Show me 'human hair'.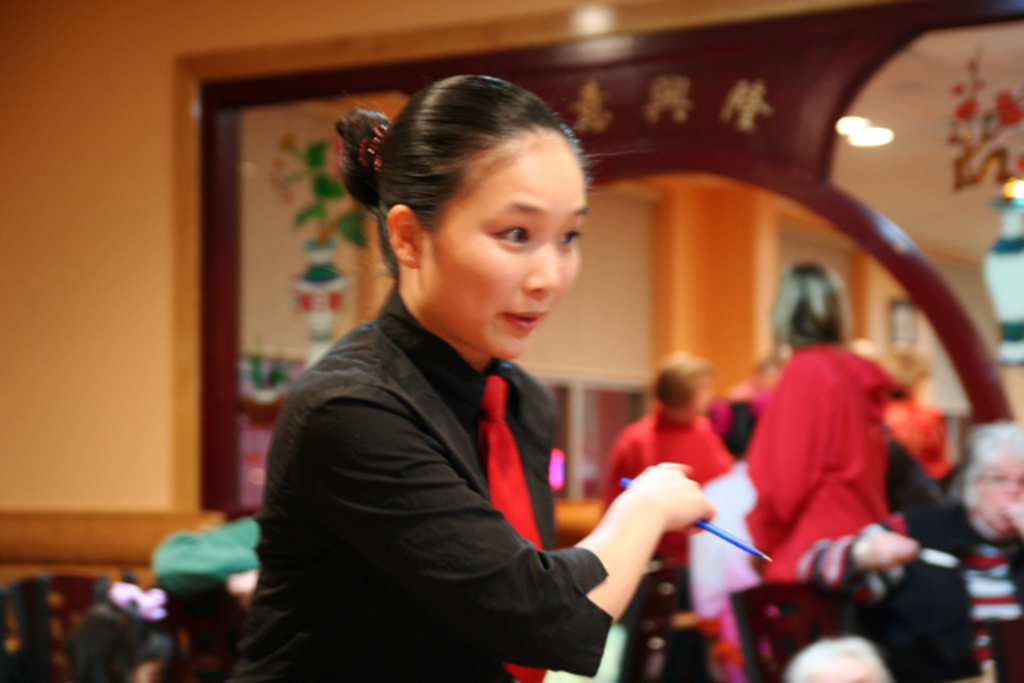
'human hair' is here: x1=352, y1=61, x2=594, y2=353.
